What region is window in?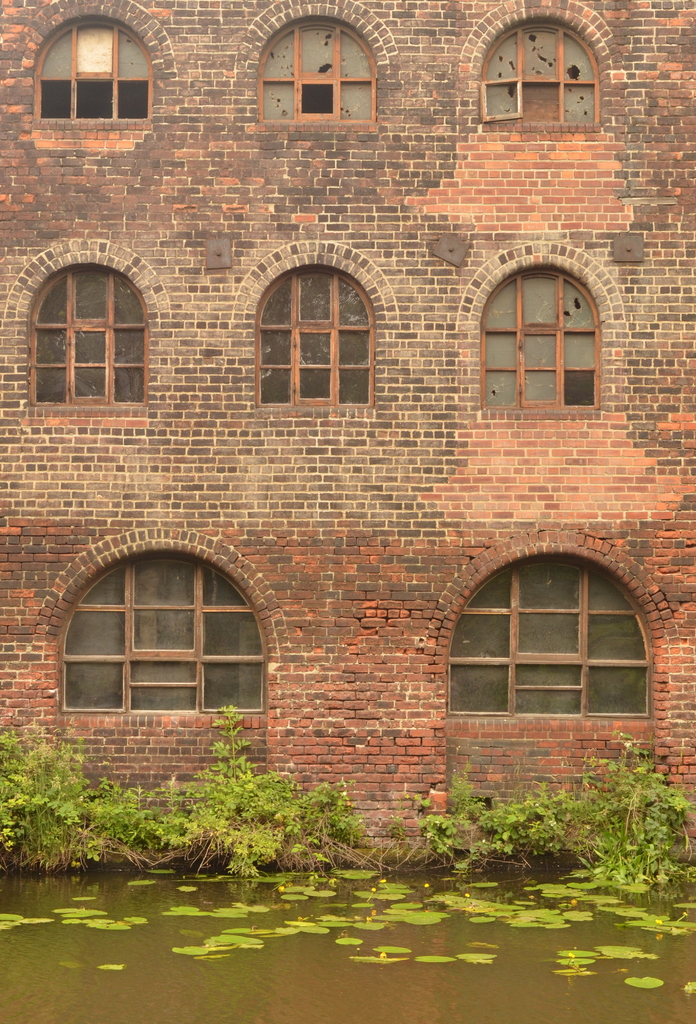
BBox(447, 544, 653, 738).
